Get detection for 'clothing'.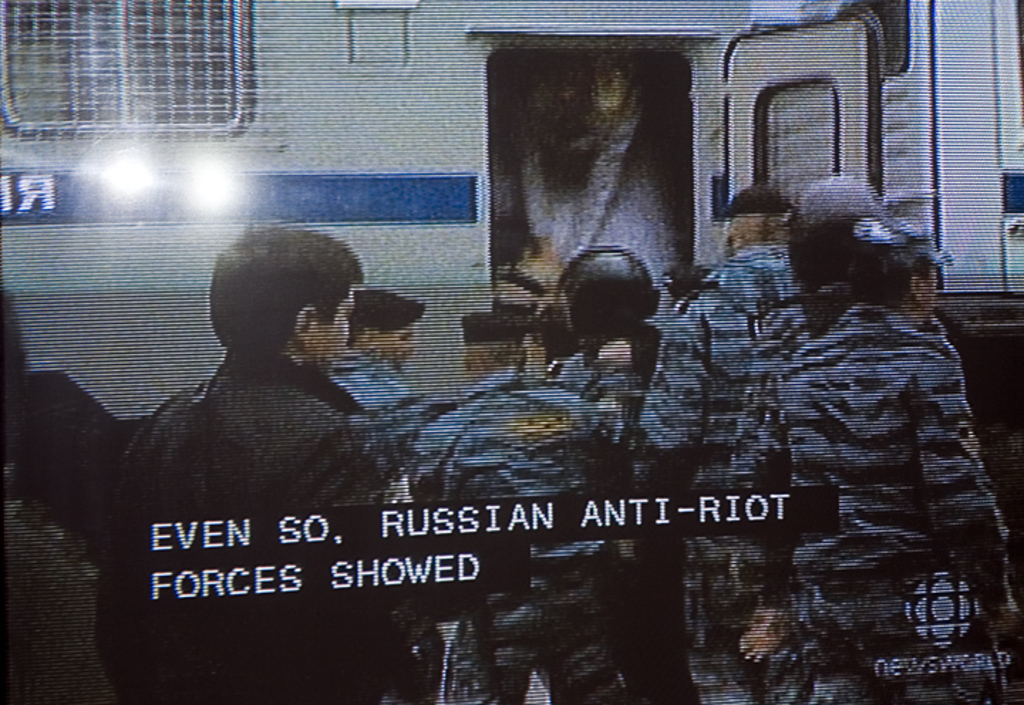
Detection: left=619, top=263, right=799, bottom=704.
